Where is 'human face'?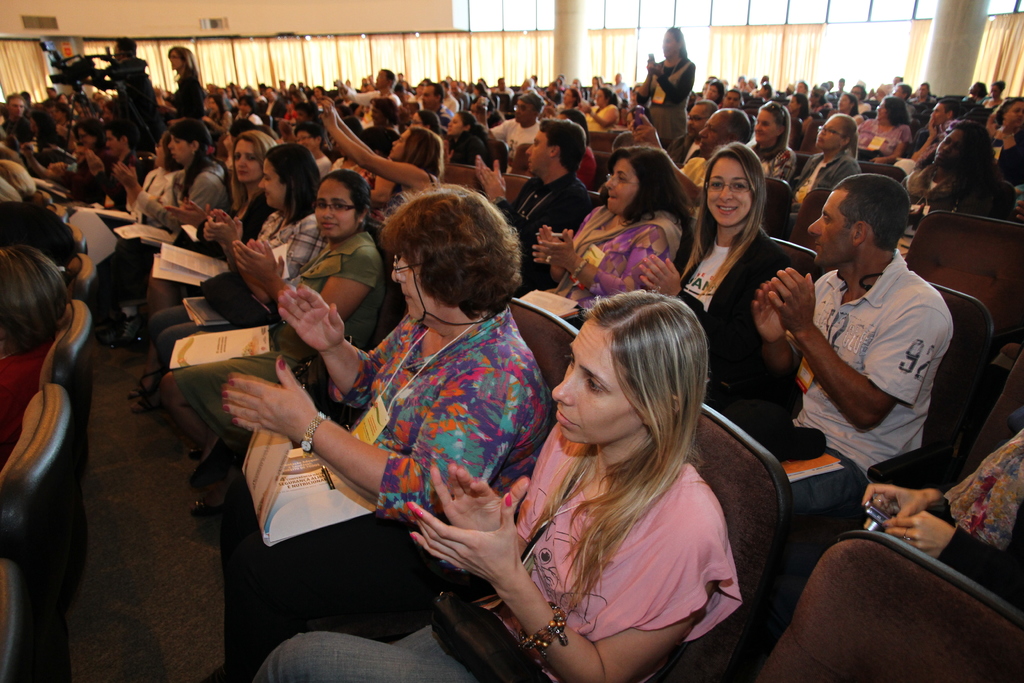
box=[76, 130, 93, 146].
